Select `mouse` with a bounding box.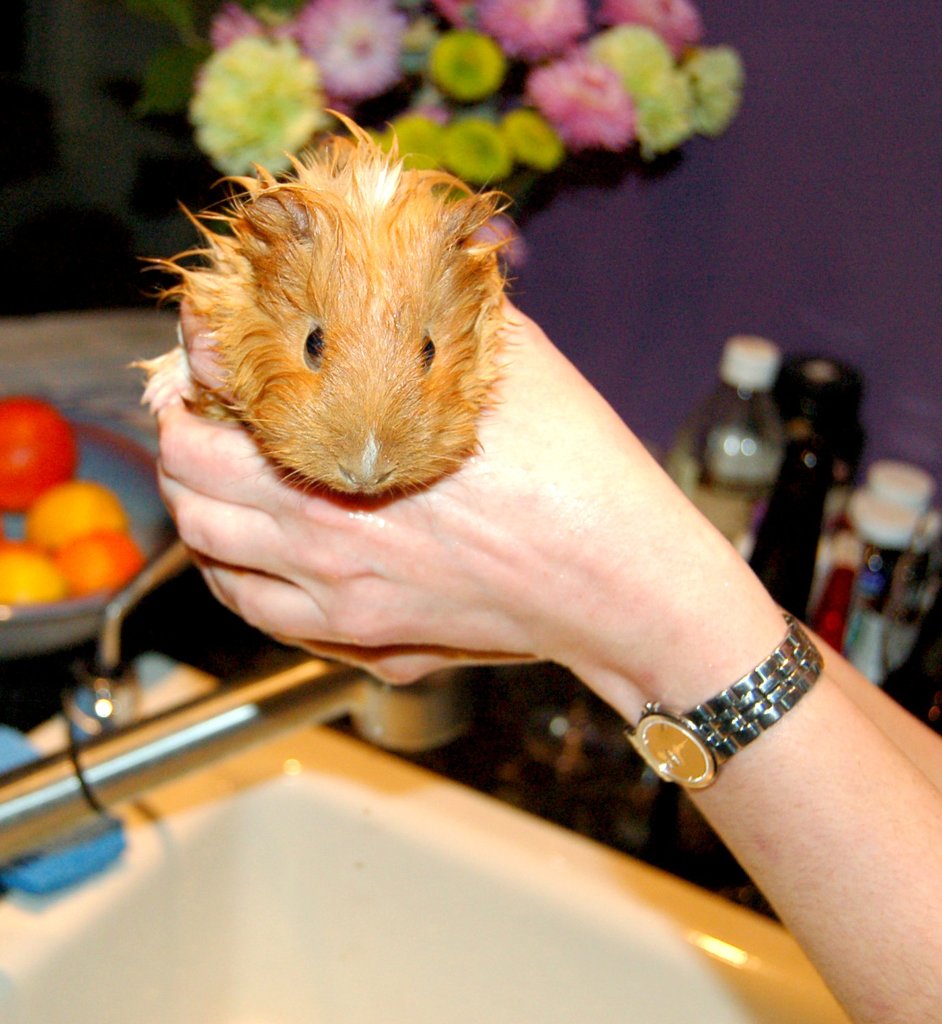
(x1=136, y1=107, x2=524, y2=481).
